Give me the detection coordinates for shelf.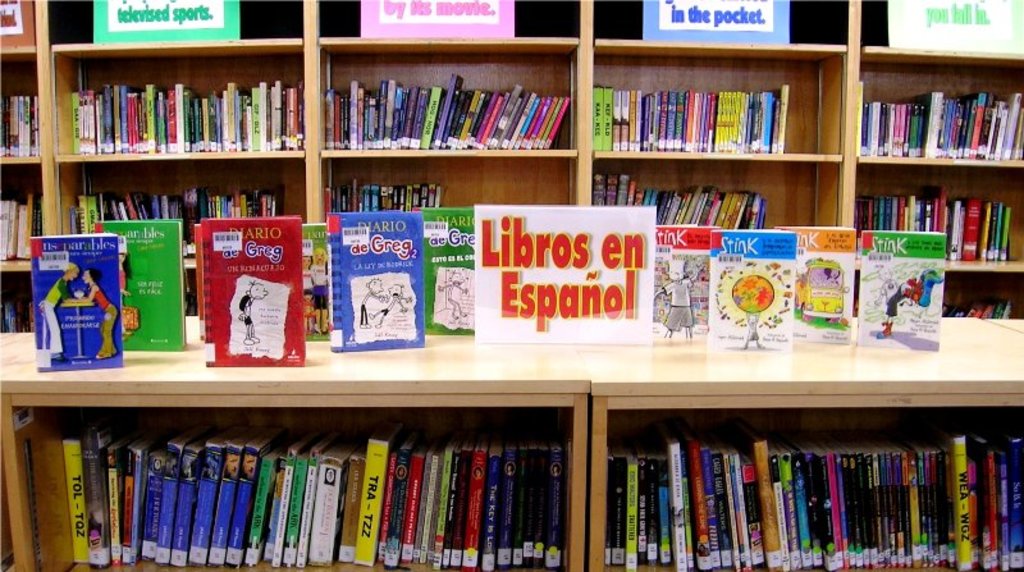
BBox(855, 163, 1020, 261).
